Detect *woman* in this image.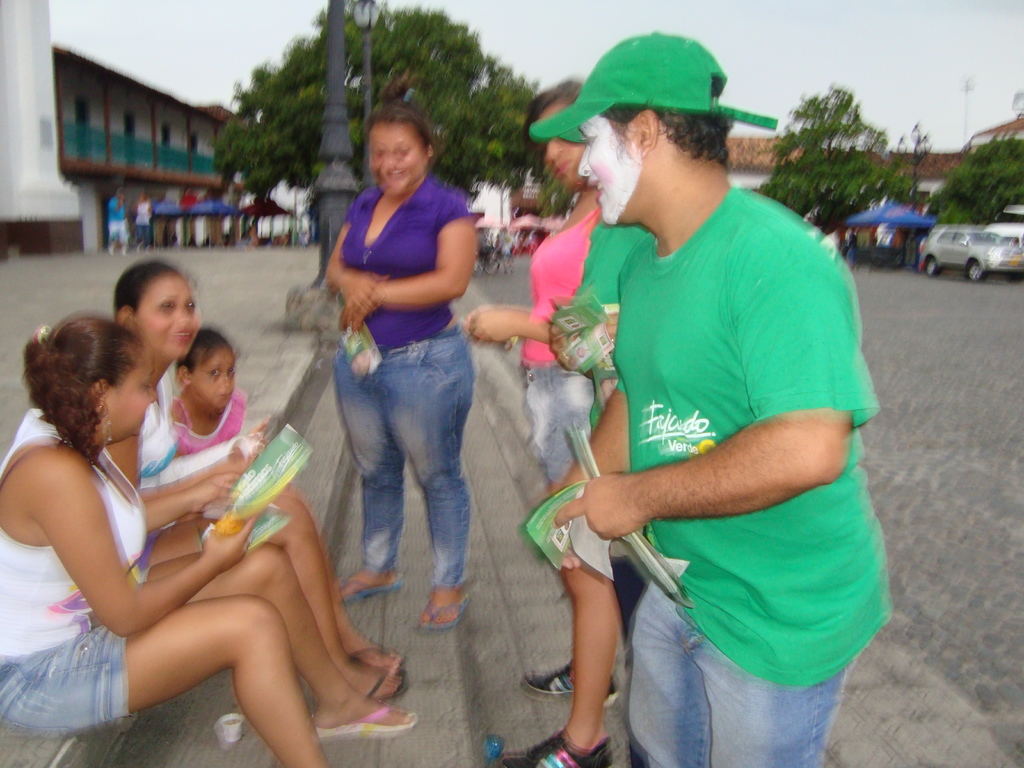
Detection: x1=308 y1=85 x2=478 y2=647.
